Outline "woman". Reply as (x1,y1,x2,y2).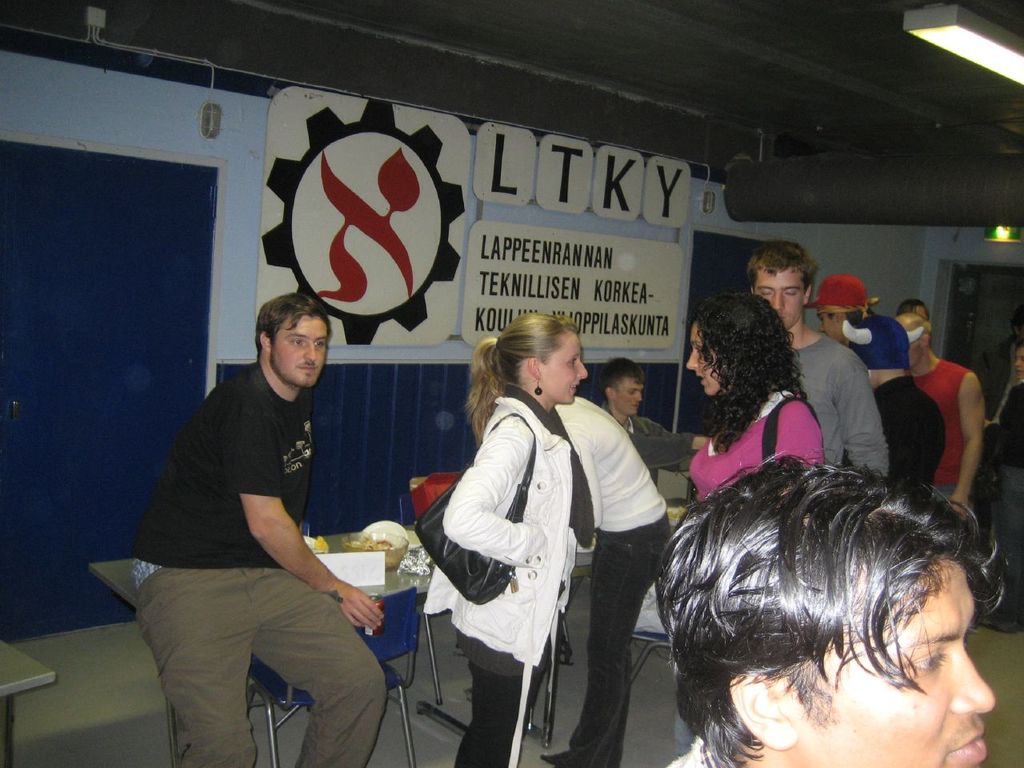
(970,342,1023,636).
